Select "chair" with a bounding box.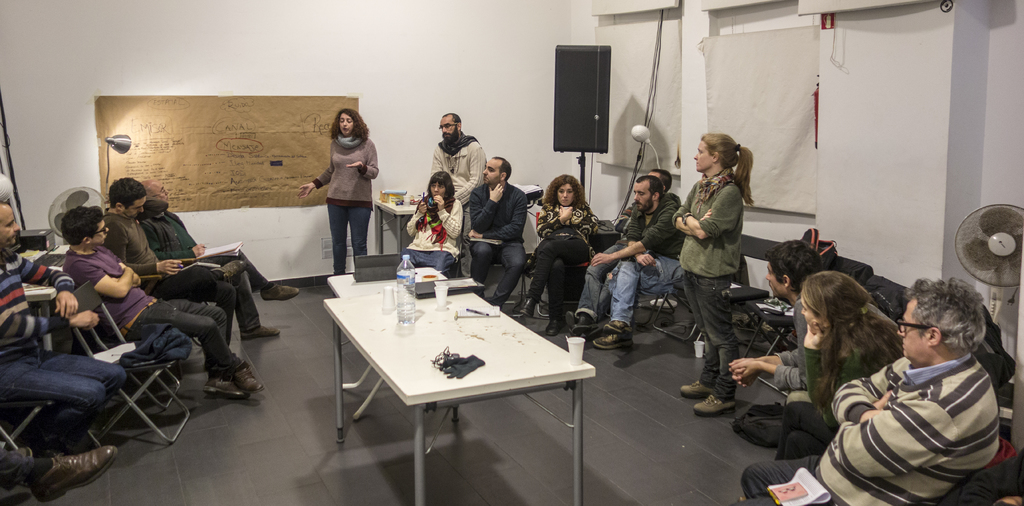
(781,255,876,352).
